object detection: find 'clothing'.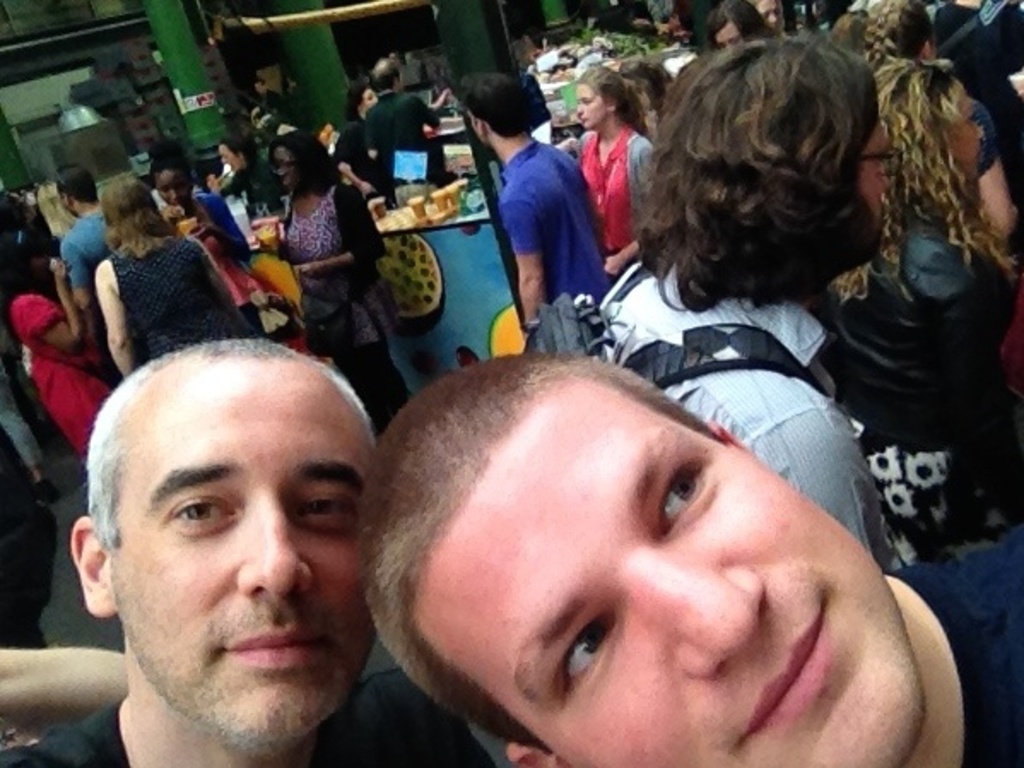
(x1=347, y1=94, x2=438, y2=164).
